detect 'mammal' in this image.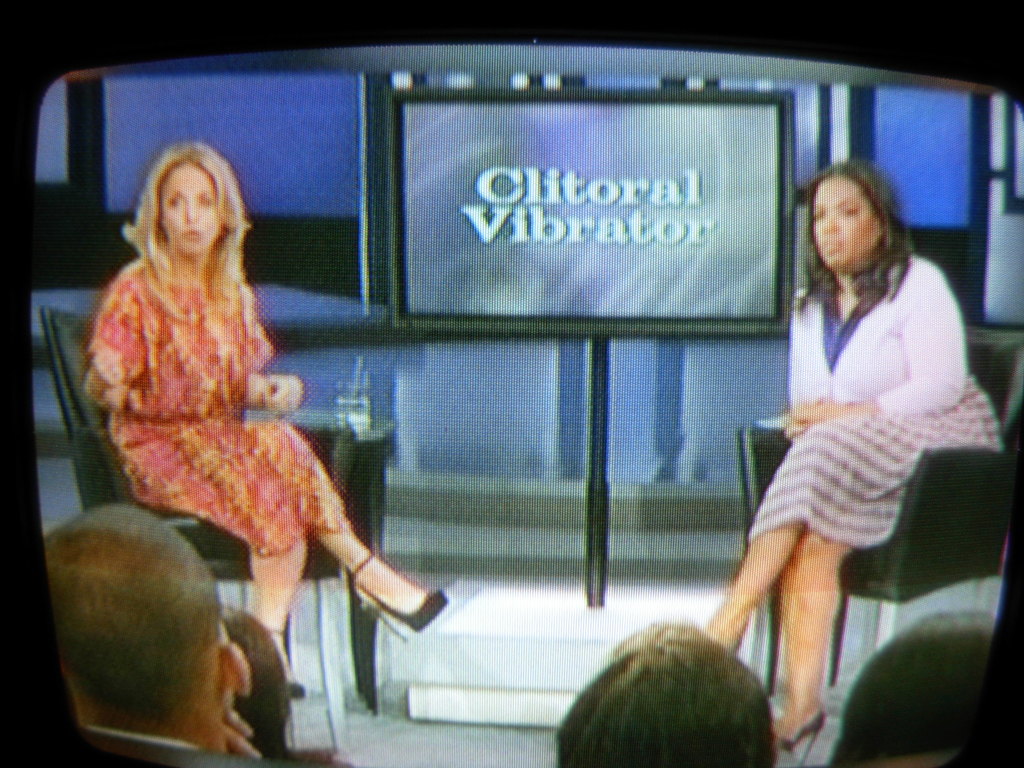
Detection: (left=822, top=609, right=993, bottom=766).
